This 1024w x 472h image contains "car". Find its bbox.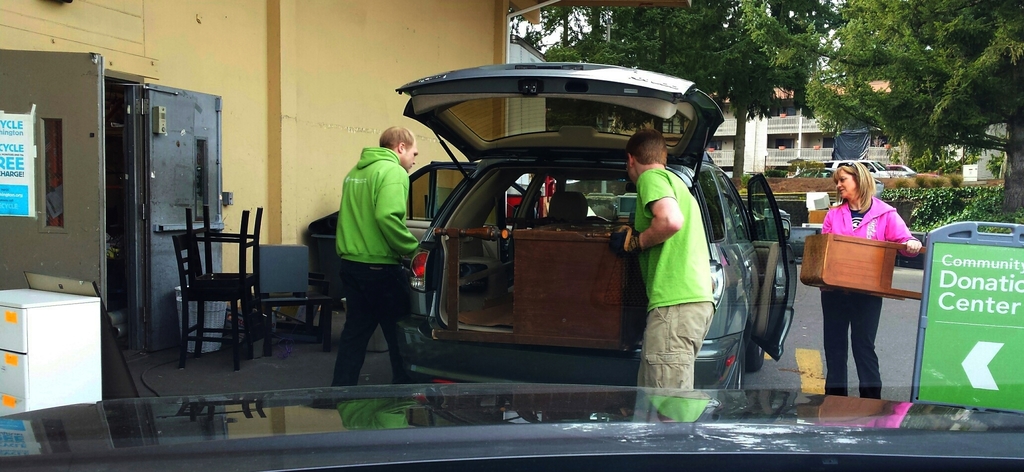
<box>0,380,1023,471</box>.
